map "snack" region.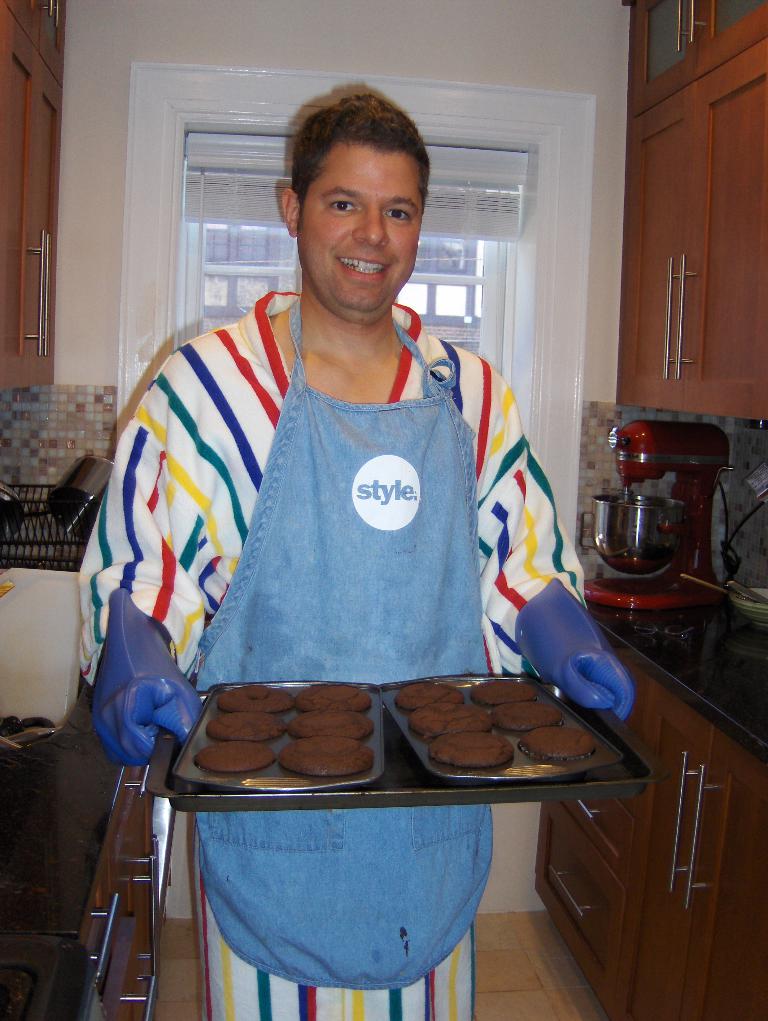
Mapped to 495 696 561 741.
